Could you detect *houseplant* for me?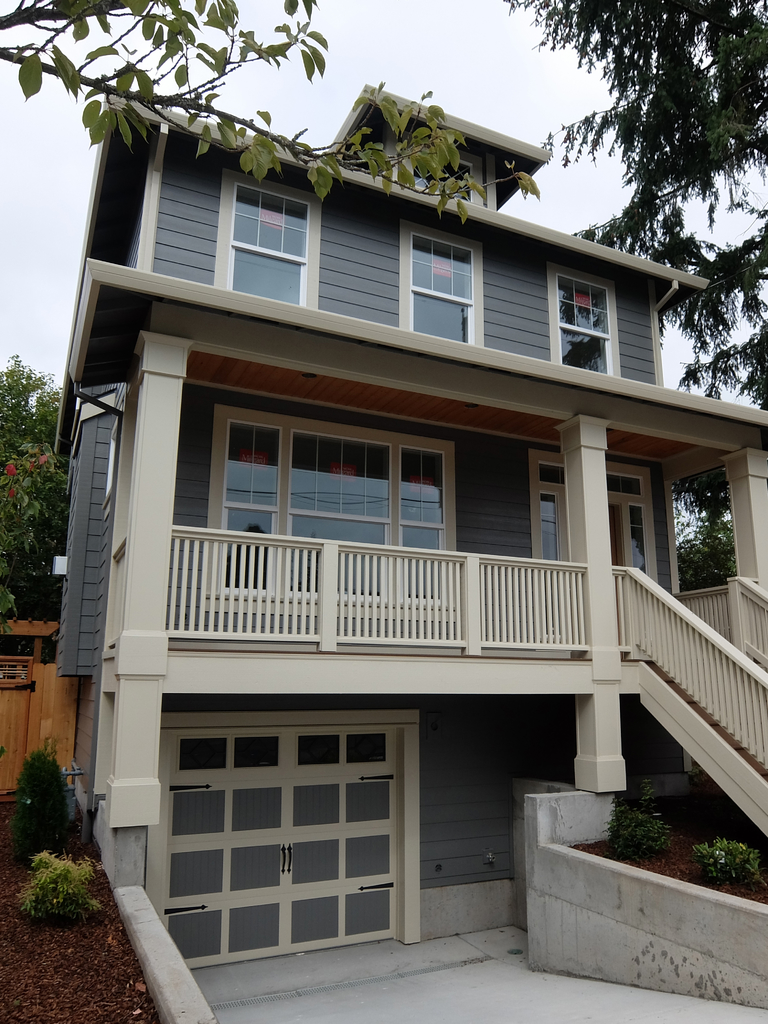
Detection result: <box>6,742,65,856</box>.
